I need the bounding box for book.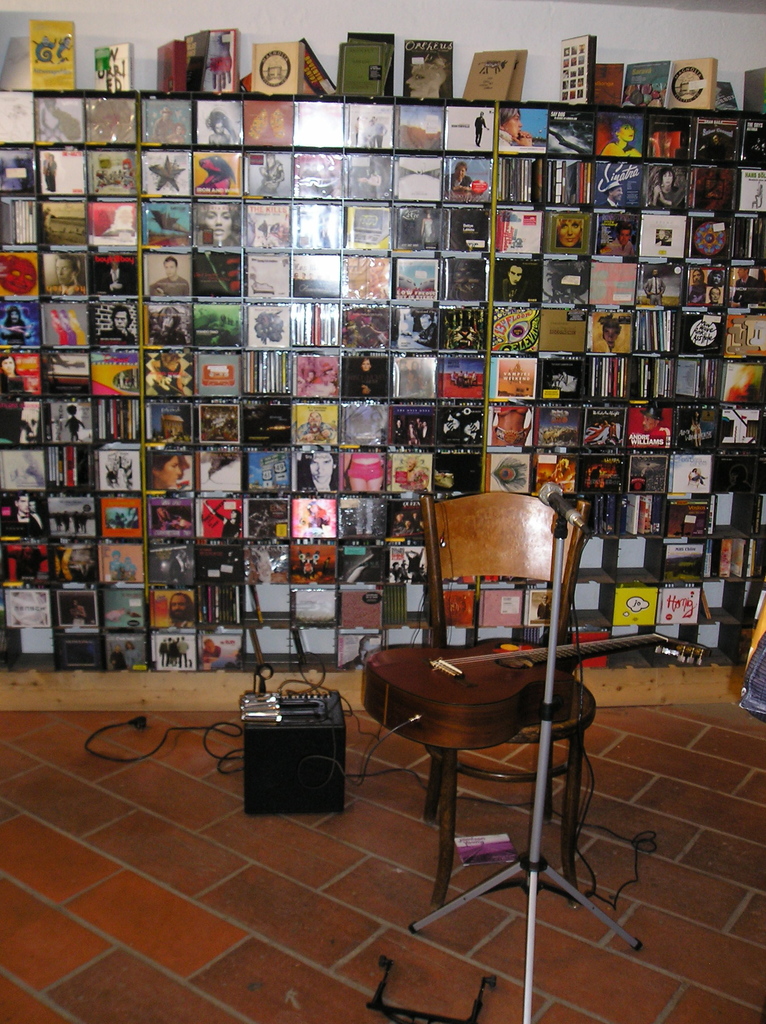
Here it is: (610,590,659,632).
